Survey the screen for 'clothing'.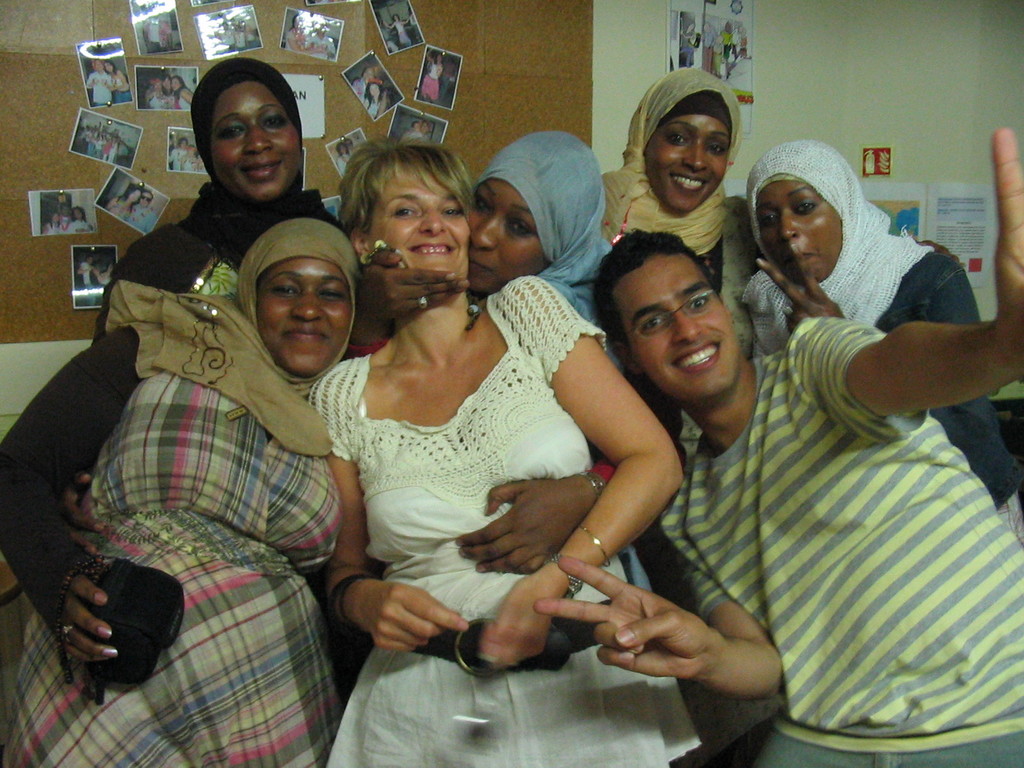
Survey found: x1=642, y1=300, x2=1023, y2=767.
